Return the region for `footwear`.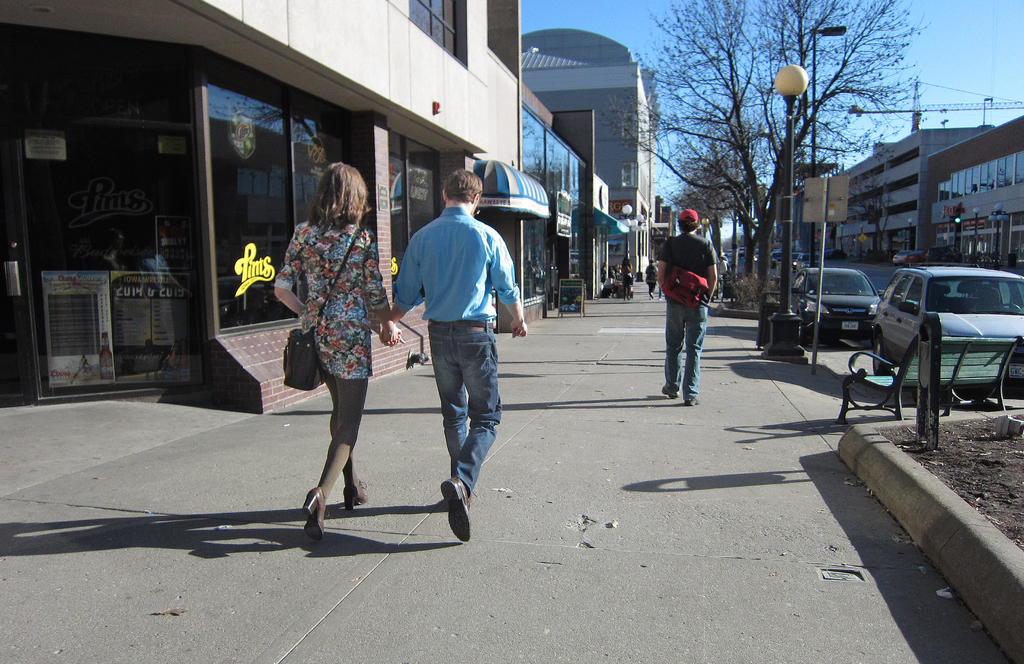
(687,393,701,407).
